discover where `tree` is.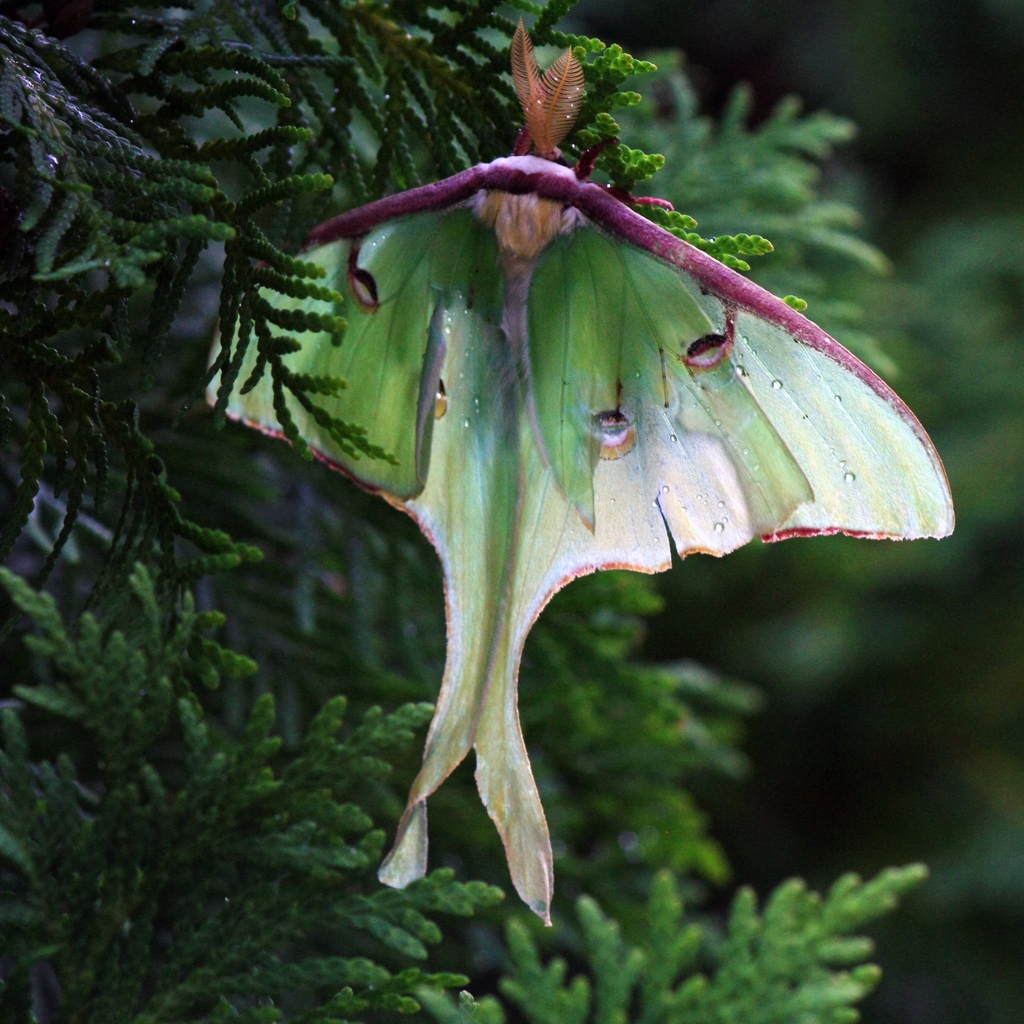
Discovered at box(0, 0, 1023, 1023).
